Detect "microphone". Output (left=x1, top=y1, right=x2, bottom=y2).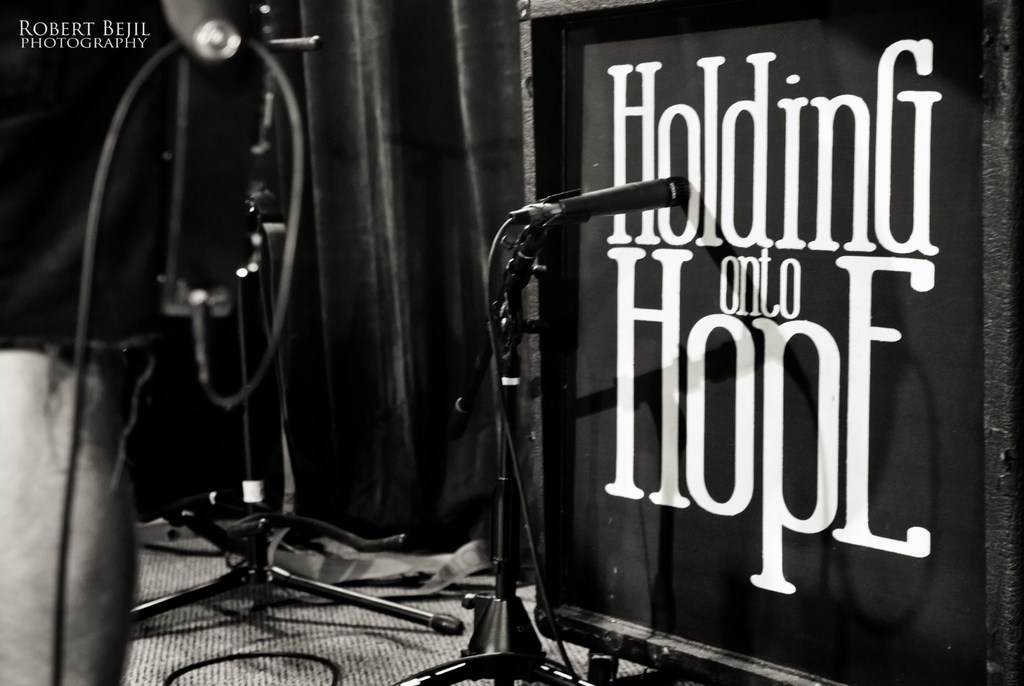
(left=517, top=169, right=694, bottom=213).
